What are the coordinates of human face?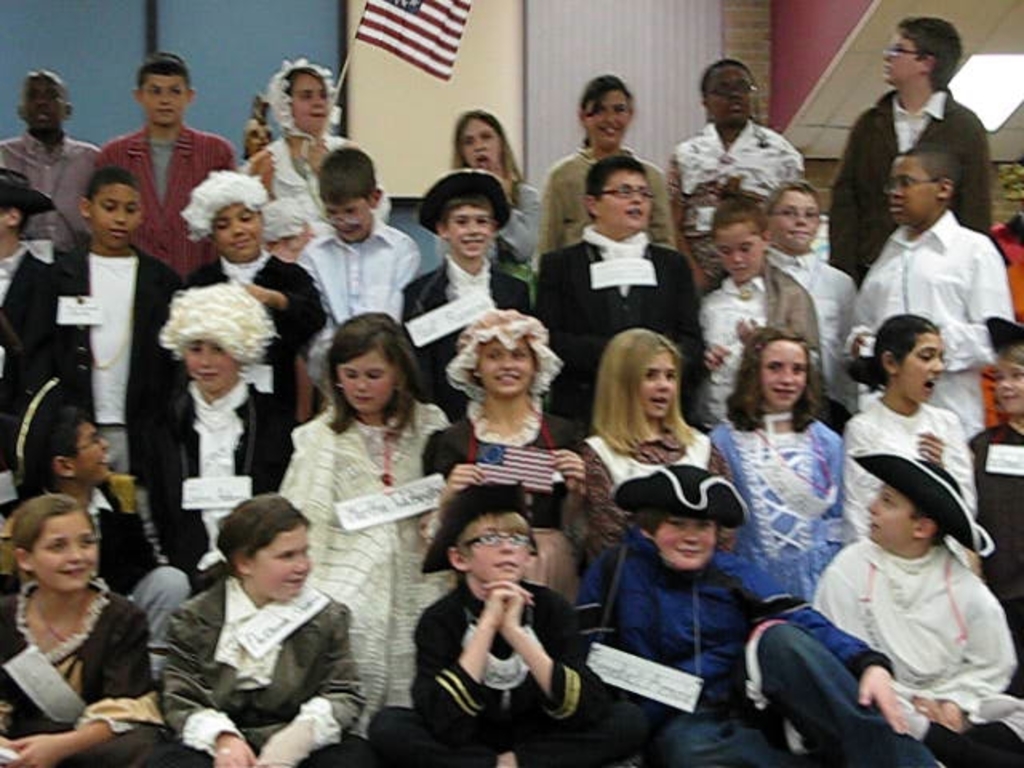
bbox=[867, 480, 918, 547].
